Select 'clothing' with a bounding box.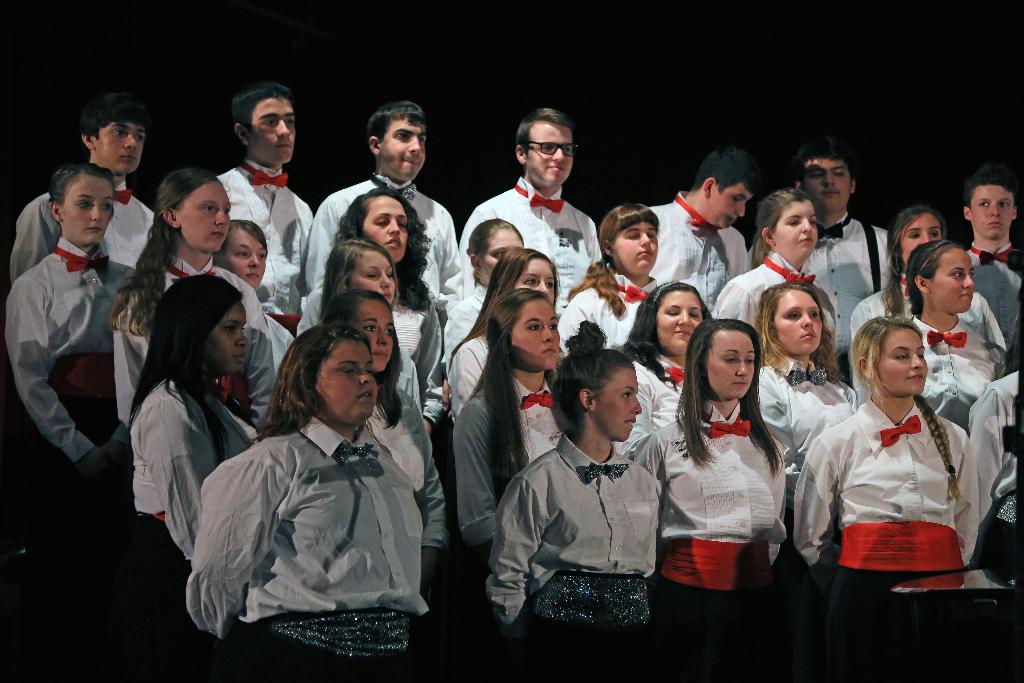
<box>486,432,657,682</box>.
